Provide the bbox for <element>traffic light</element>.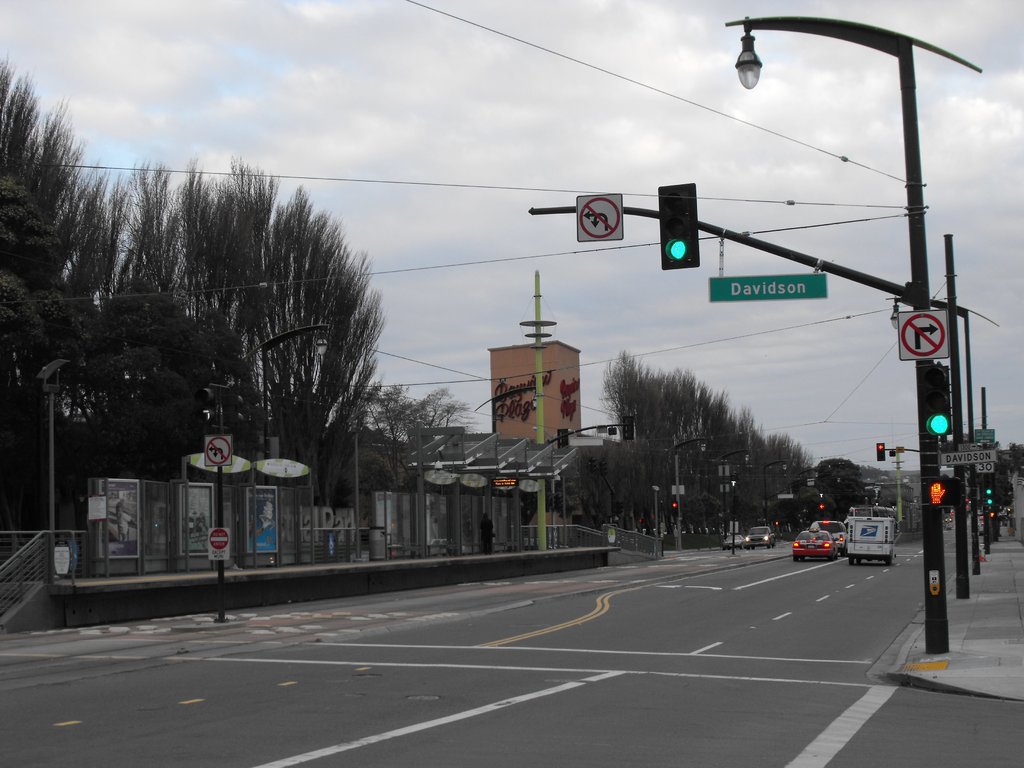
[922,362,954,440].
